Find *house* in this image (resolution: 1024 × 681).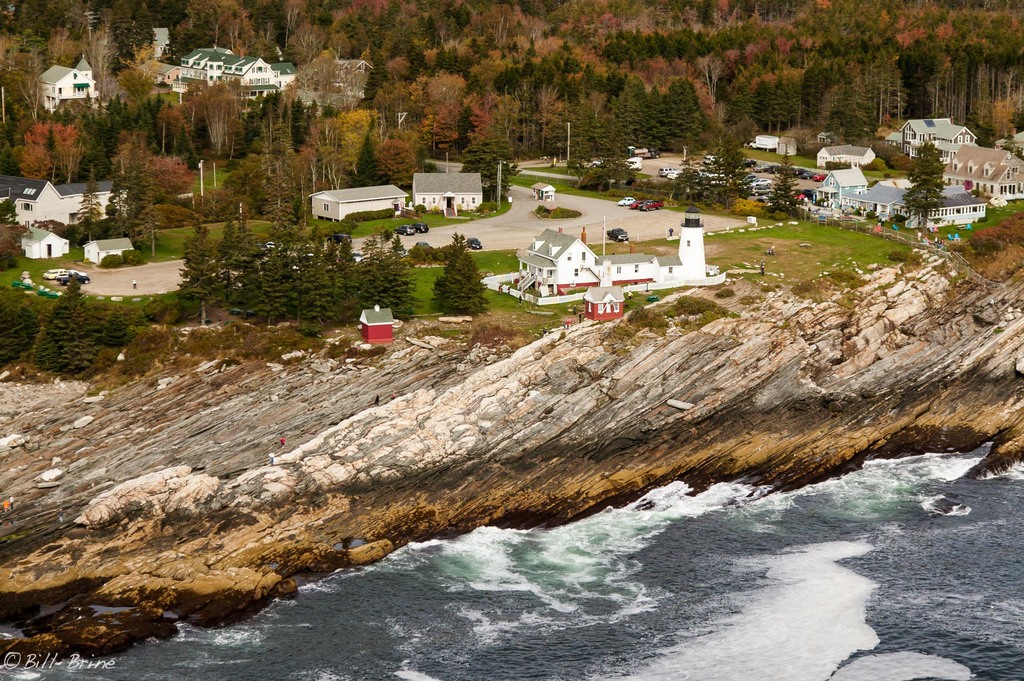
(x1=80, y1=240, x2=135, y2=269).
